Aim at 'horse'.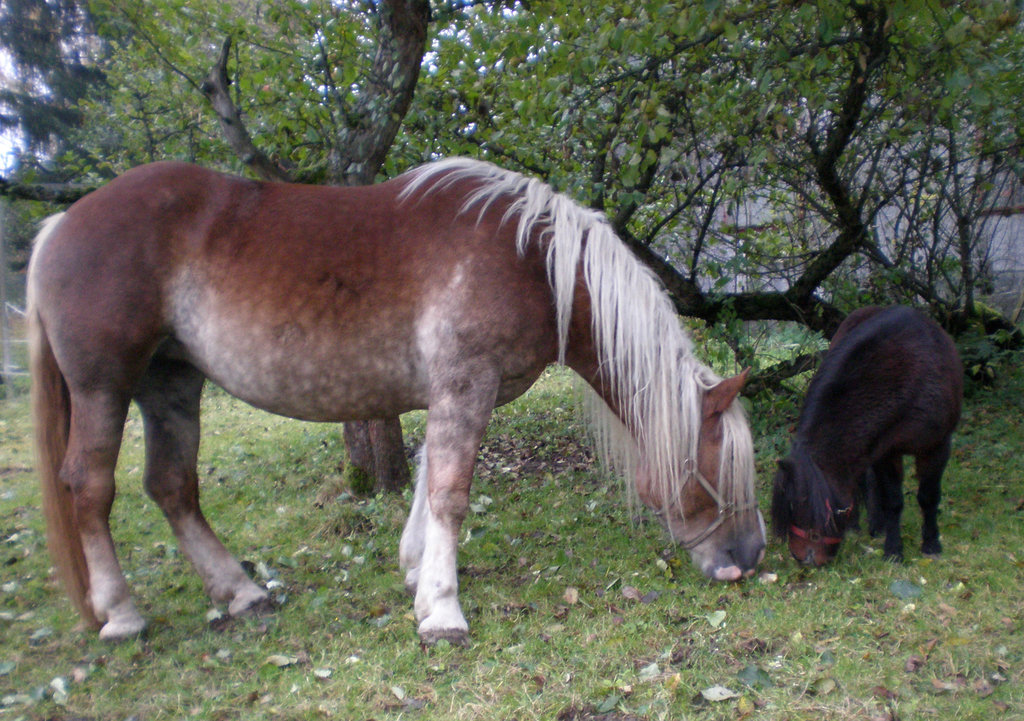
Aimed at detection(30, 151, 772, 651).
